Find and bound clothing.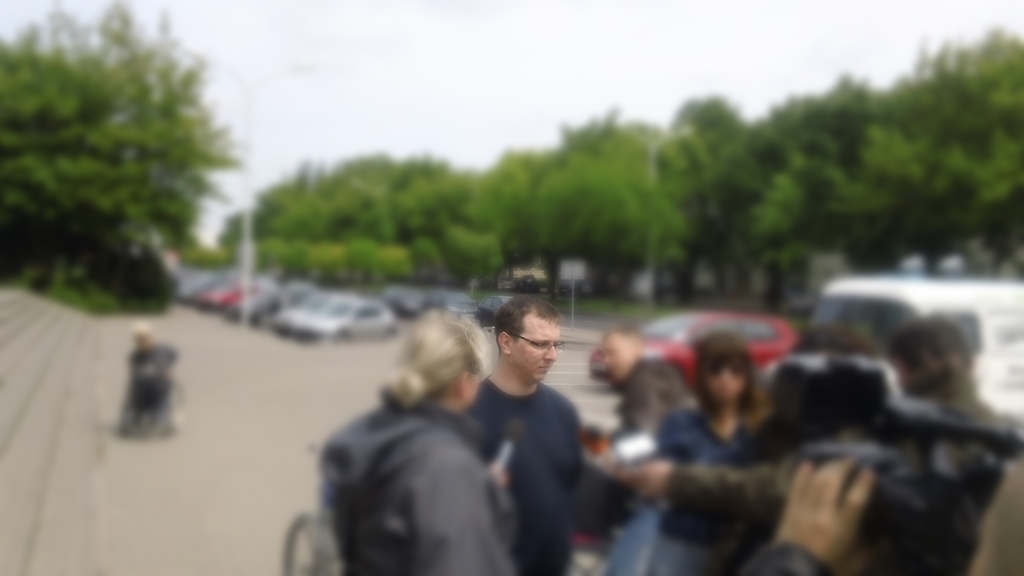
Bound: x1=600, y1=351, x2=705, y2=575.
